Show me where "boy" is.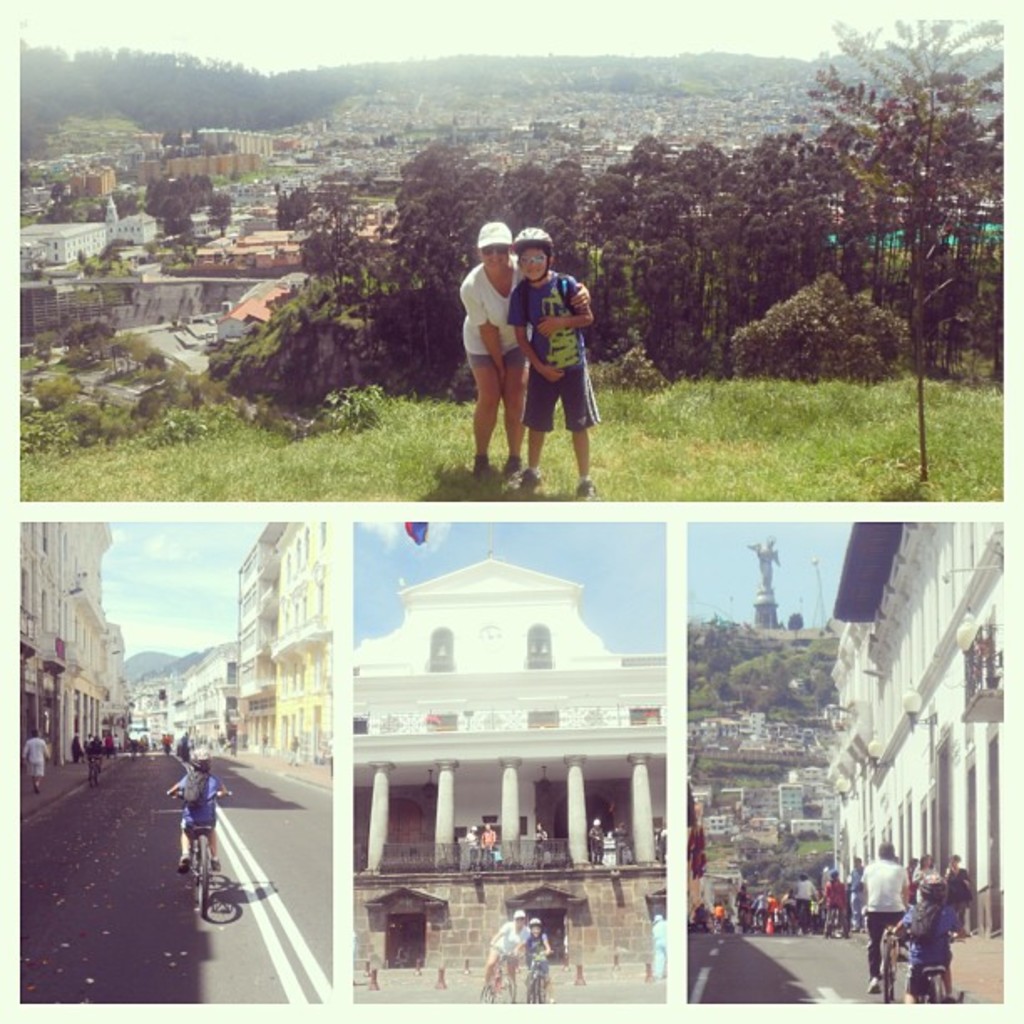
"boy" is at locate(154, 750, 233, 880).
